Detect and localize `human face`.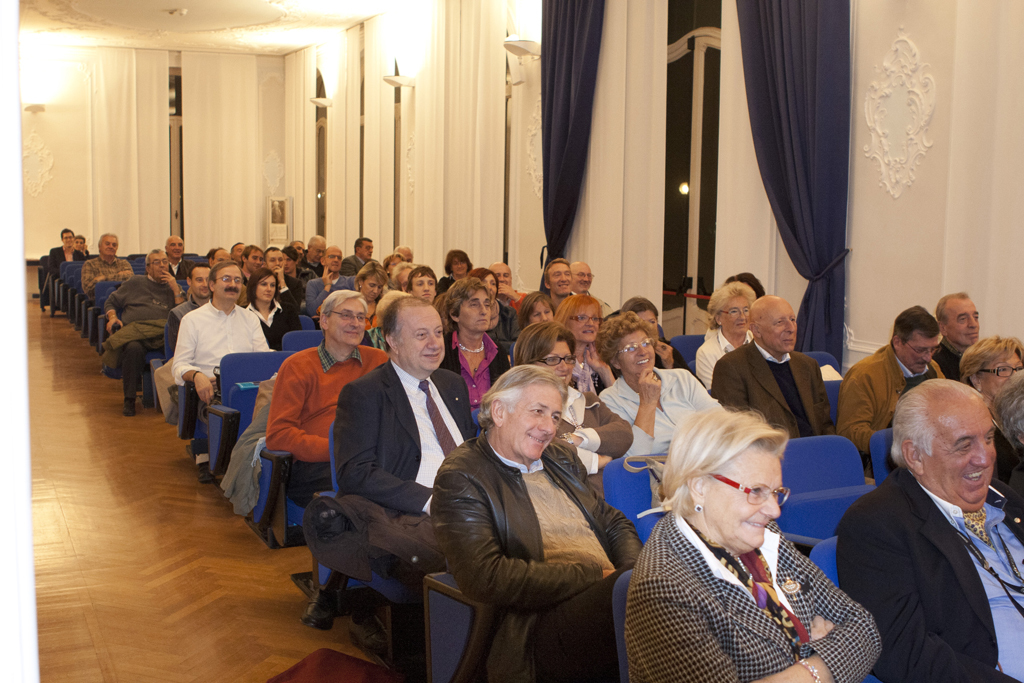
Localized at <bbox>501, 384, 565, 458</bbox>.
